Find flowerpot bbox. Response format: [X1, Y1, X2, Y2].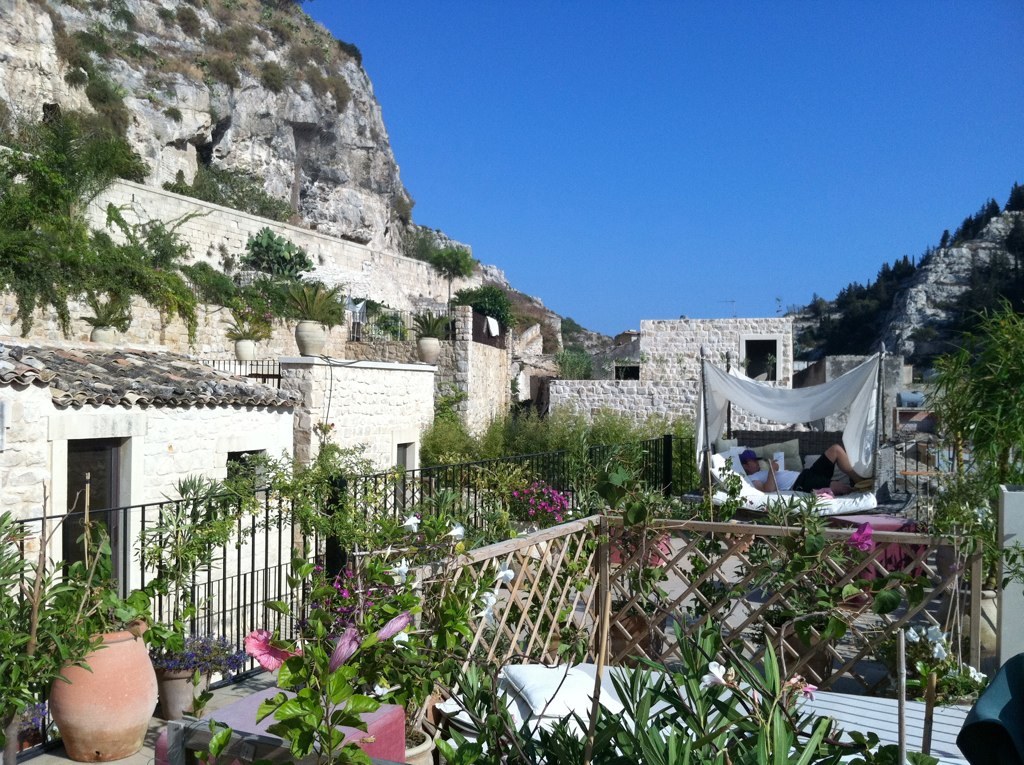
[402, 725, 434, 764].
